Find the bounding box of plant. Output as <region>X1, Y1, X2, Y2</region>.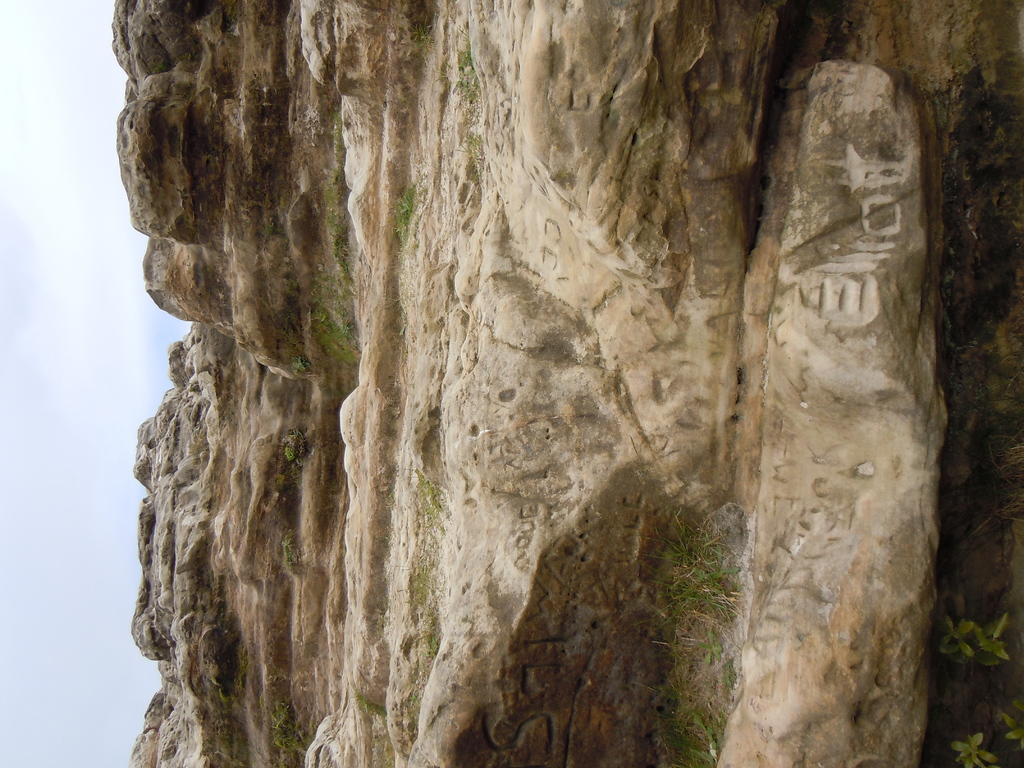
<region>409, 12, 435, 49</region>.
